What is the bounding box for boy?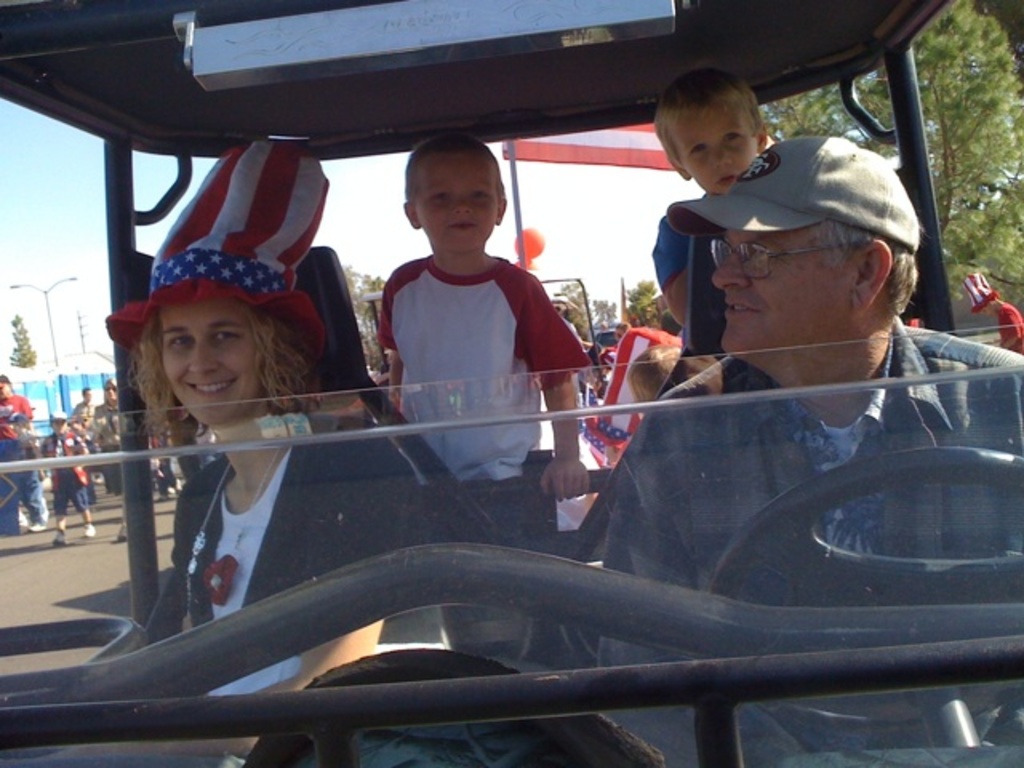
locate(328, 134, 602, 534).
